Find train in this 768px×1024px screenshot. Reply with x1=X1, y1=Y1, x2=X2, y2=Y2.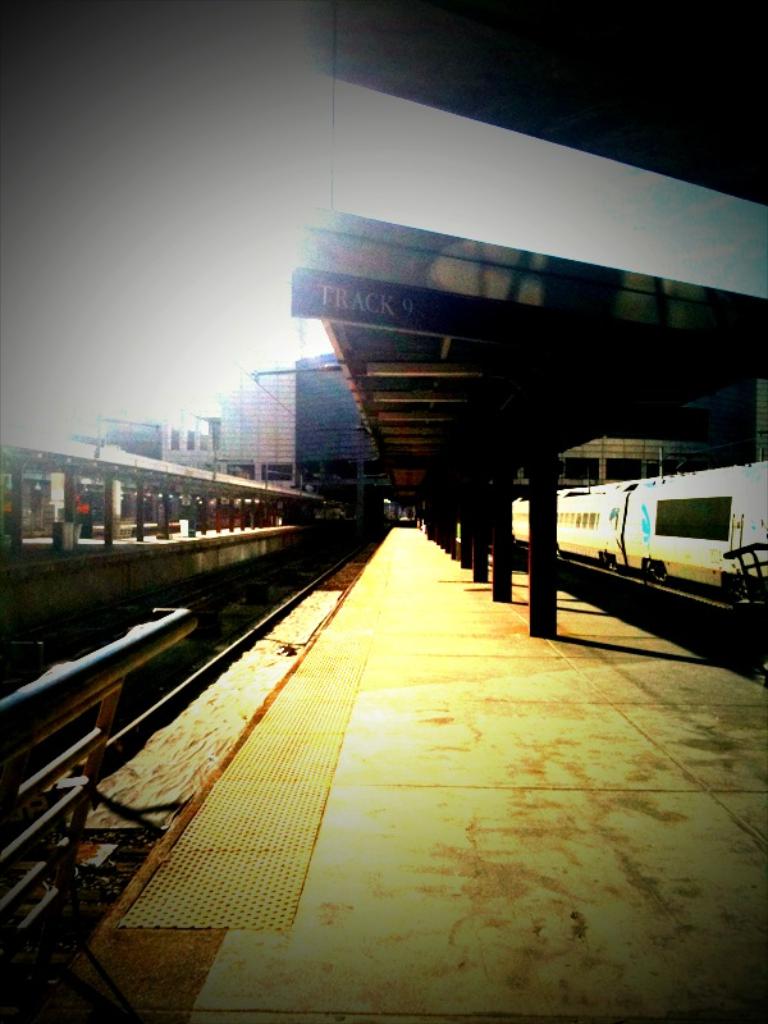
x1=509, y1=460, x2=767, y2=602.
